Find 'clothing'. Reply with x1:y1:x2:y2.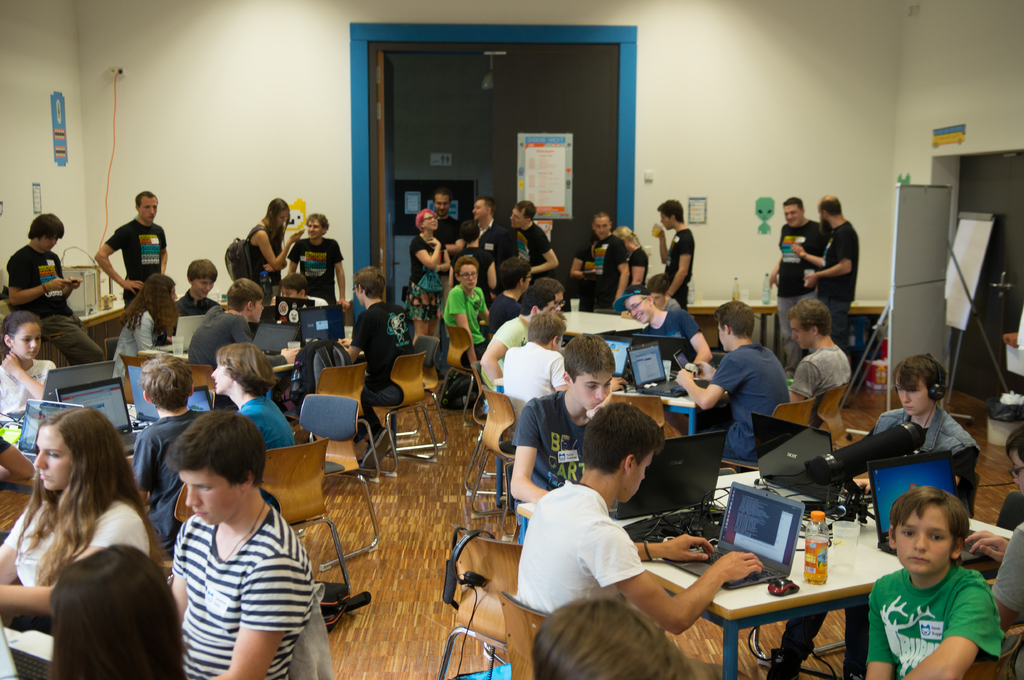
178:301:250:369.
